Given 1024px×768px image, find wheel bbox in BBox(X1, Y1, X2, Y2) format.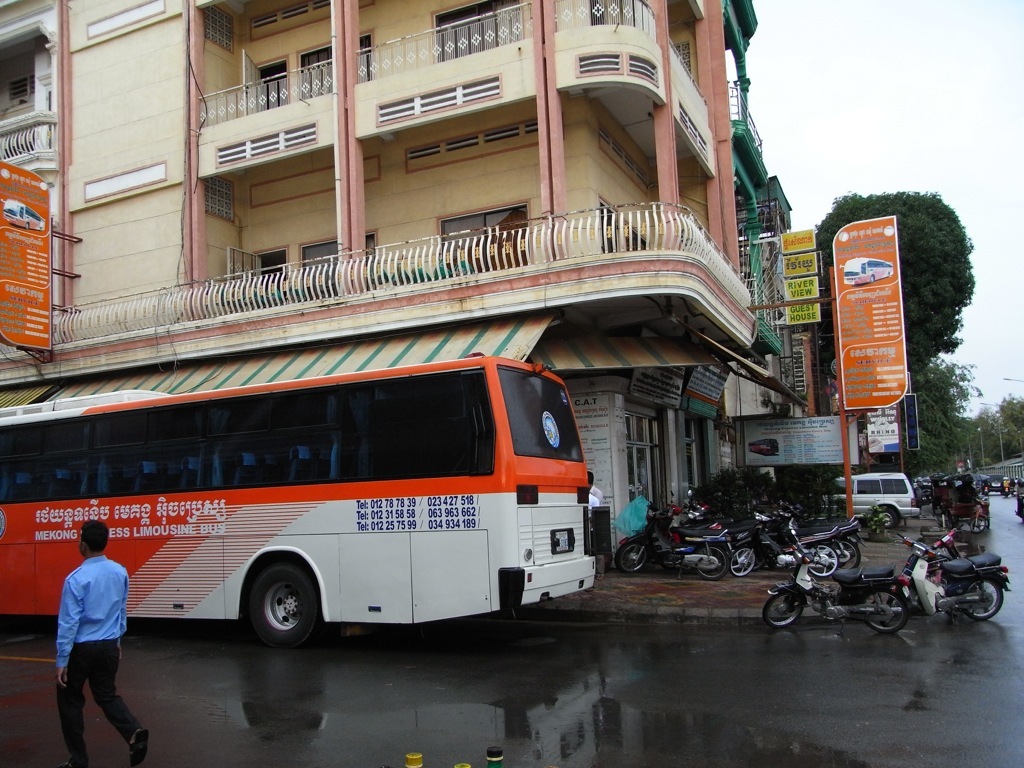
BBox(972, 514, 987, 534).
